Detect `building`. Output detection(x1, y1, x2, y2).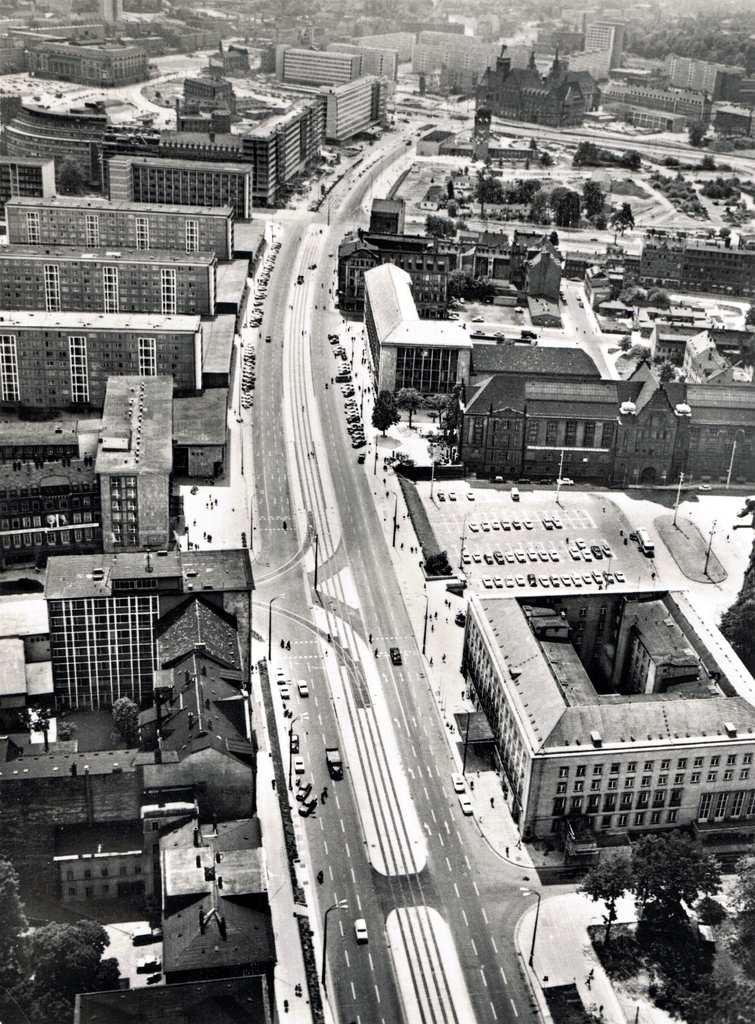
detection(460, 580, 754, 858).
